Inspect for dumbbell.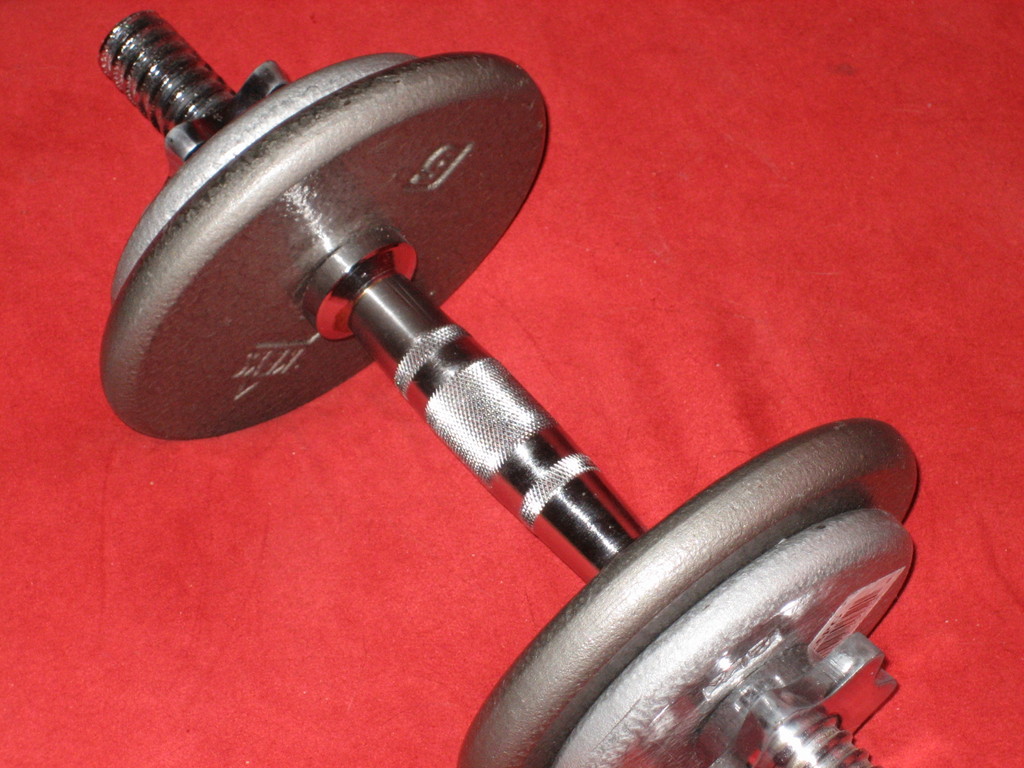
Inspection: left=95, top=1, right=922, bottom=767.
